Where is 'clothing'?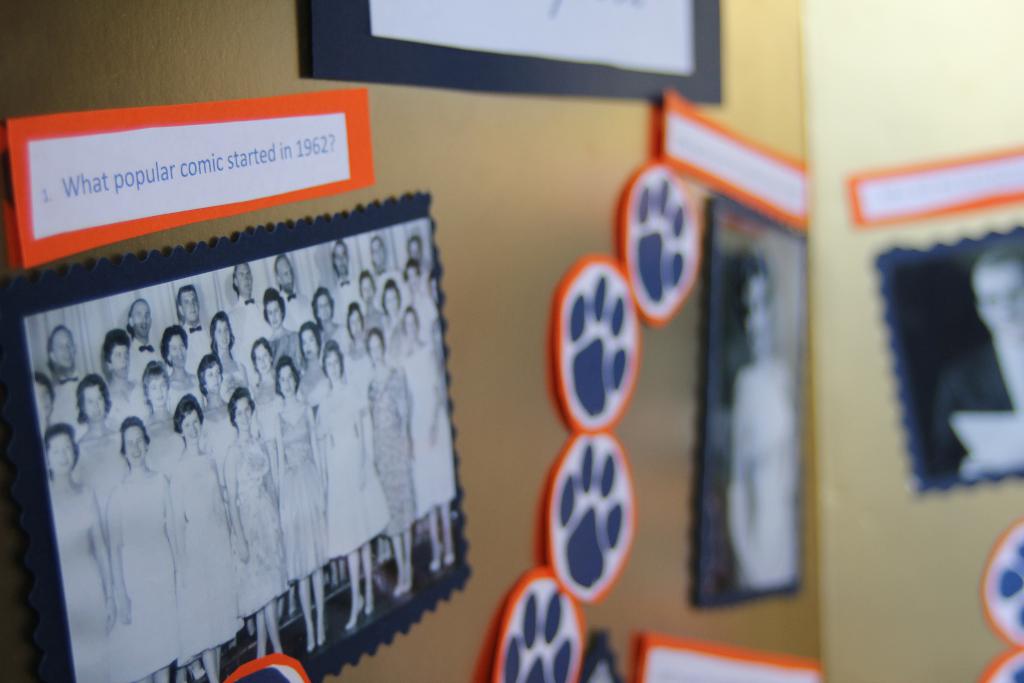
region(234, 431, 294, 614).
